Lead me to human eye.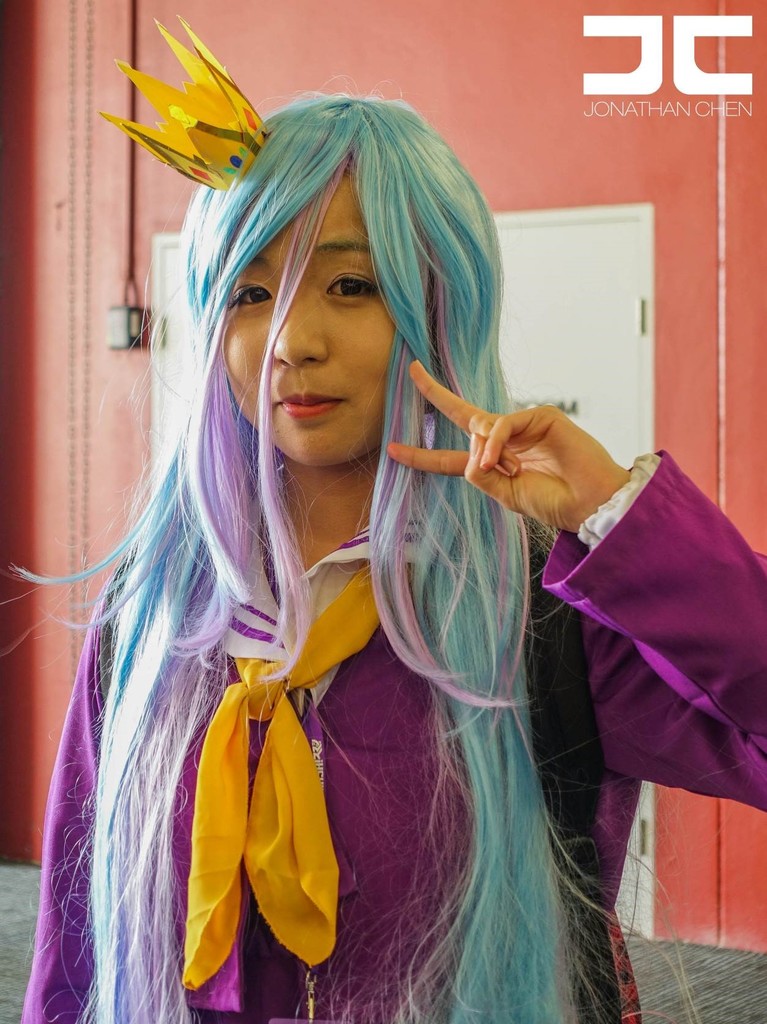
Lead to (220,278,278,308).
